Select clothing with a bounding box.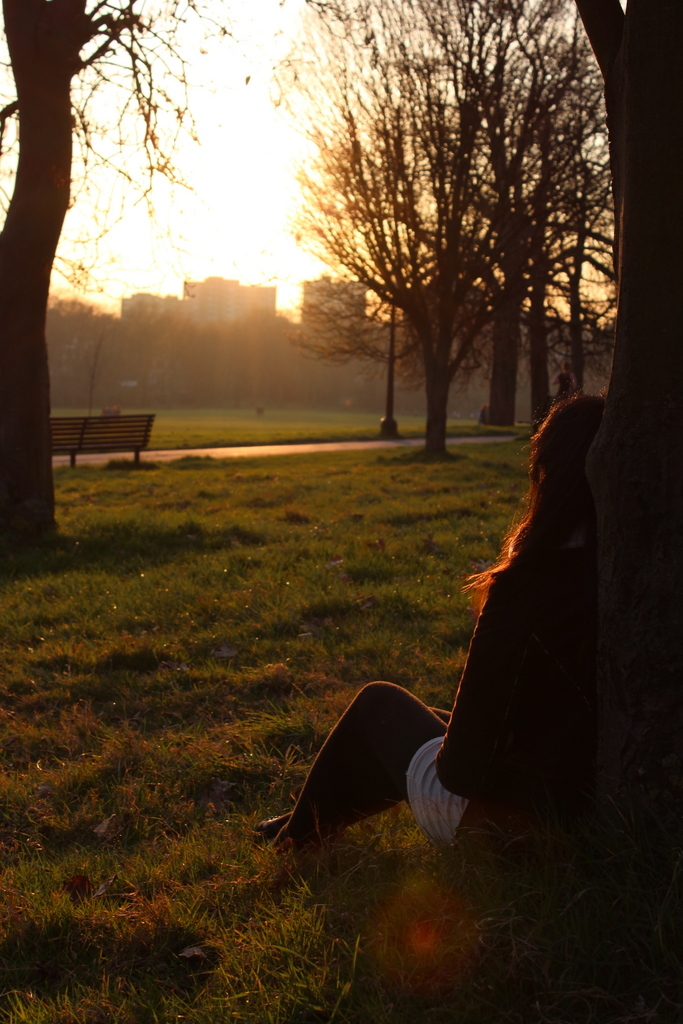
[x1=432, y1=524, x2=590, y2=845].
